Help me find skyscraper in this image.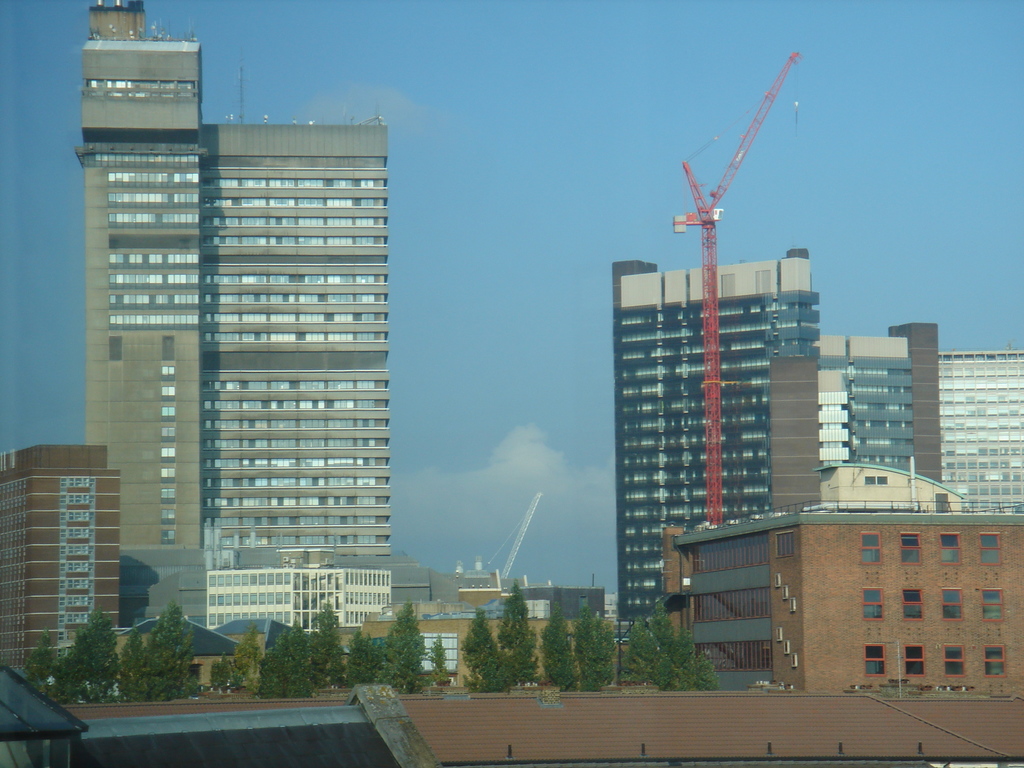
Found it: pyautogui.locateOnScreen(595, 246, 833, 657).
